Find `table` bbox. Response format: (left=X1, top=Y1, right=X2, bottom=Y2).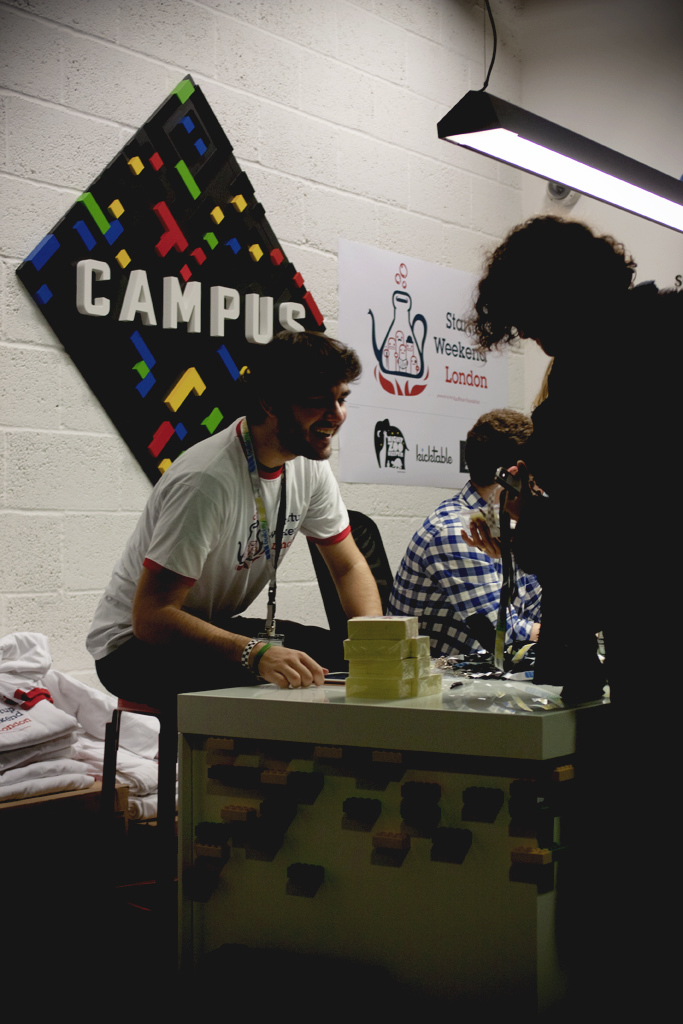
(left=145, top=650, right=619, bottom=1011).
